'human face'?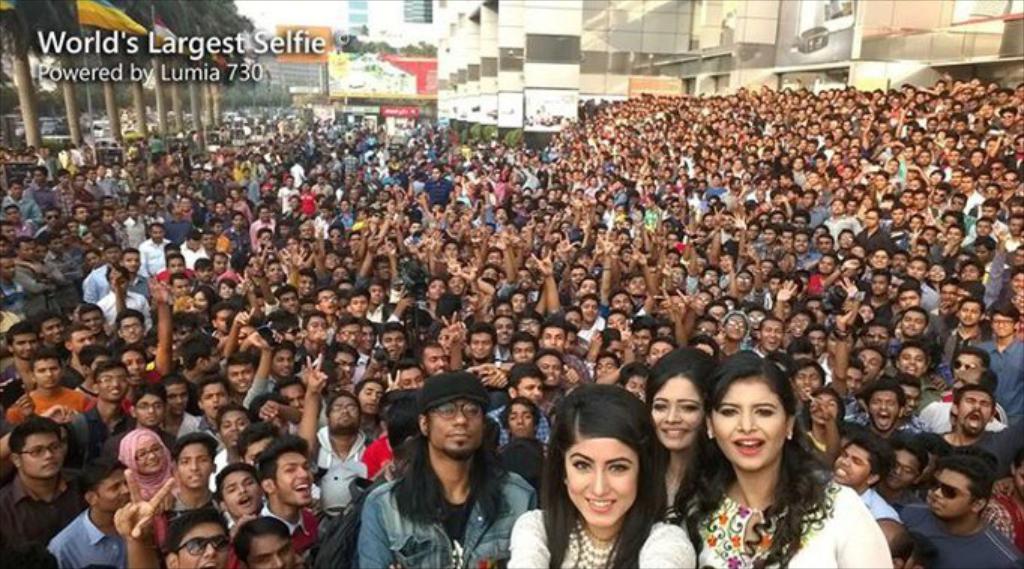
[left=176, top=522, right=227, bottom=567]
